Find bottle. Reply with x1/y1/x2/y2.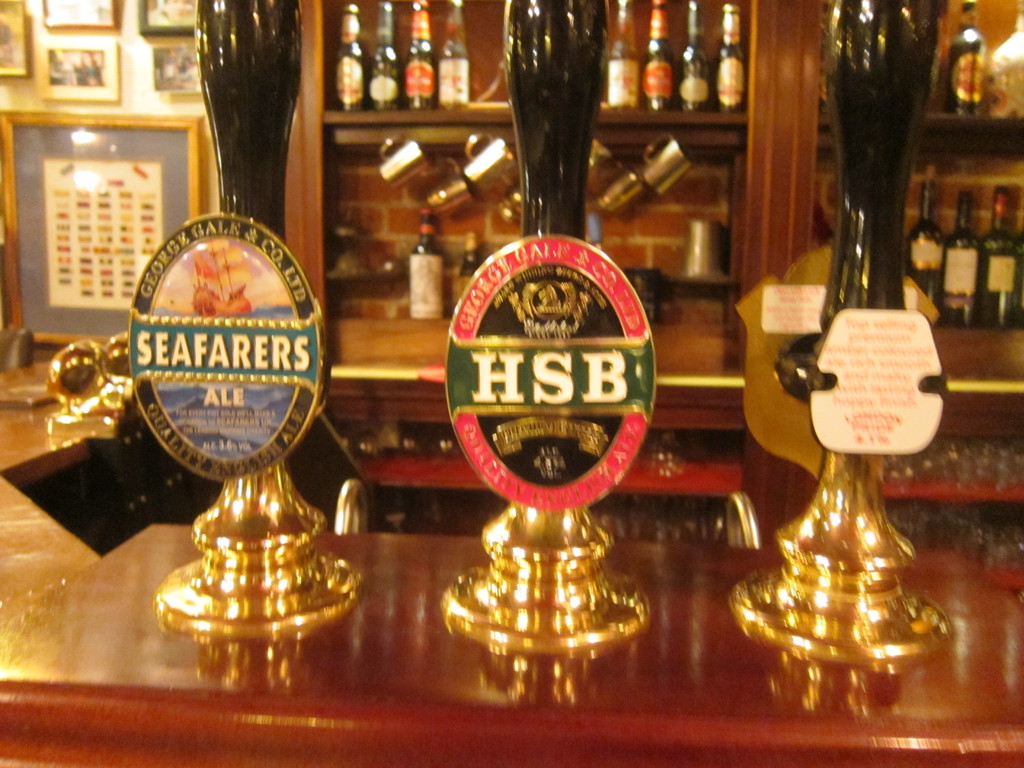
774/0/942/573.
